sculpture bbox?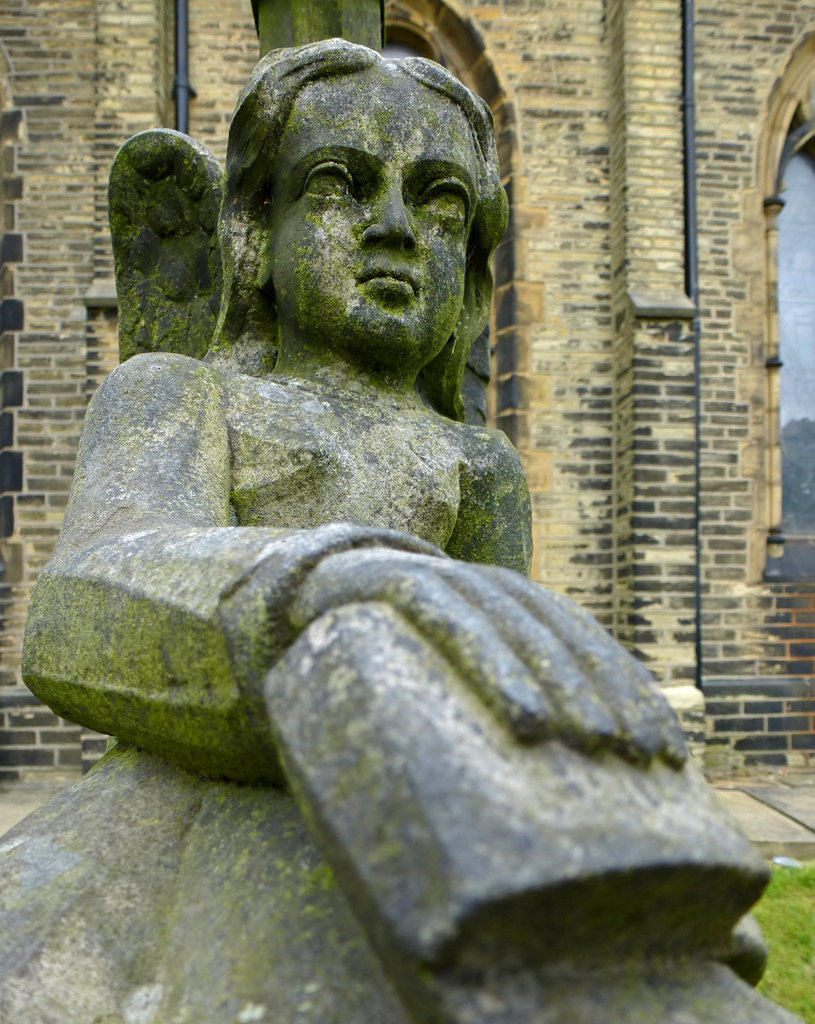
[left=51, top=40, right=672, bottom=913]
